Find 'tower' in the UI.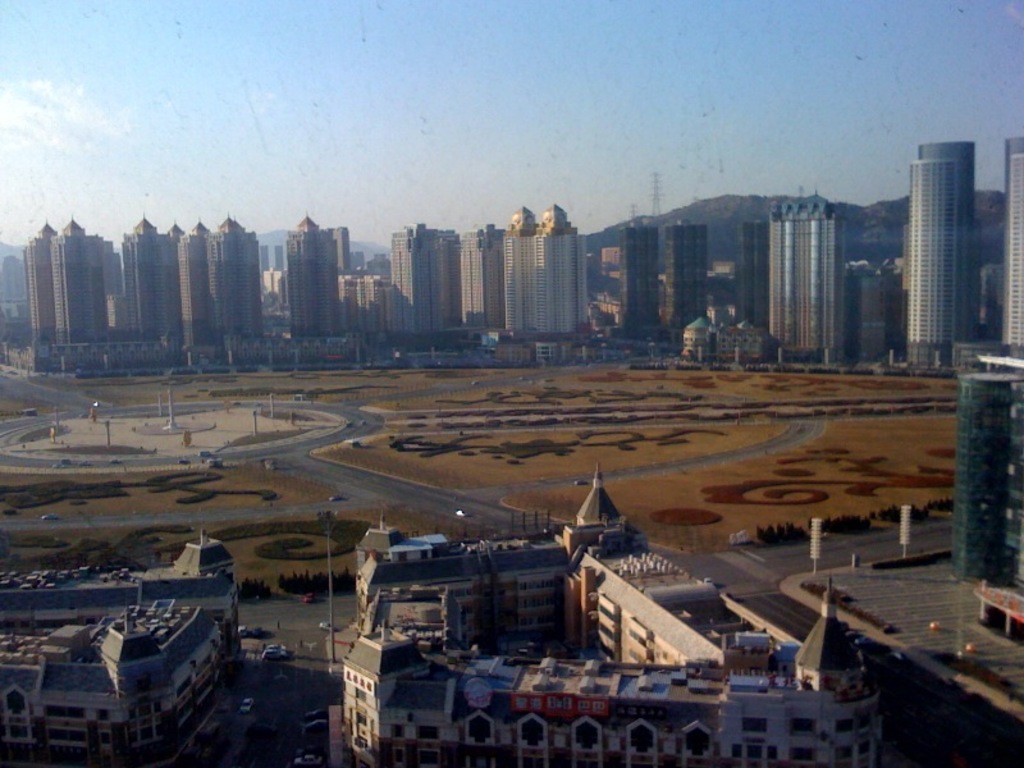
UI element at pyautogui.locateOnScreen(613, 218, 654, 333).
